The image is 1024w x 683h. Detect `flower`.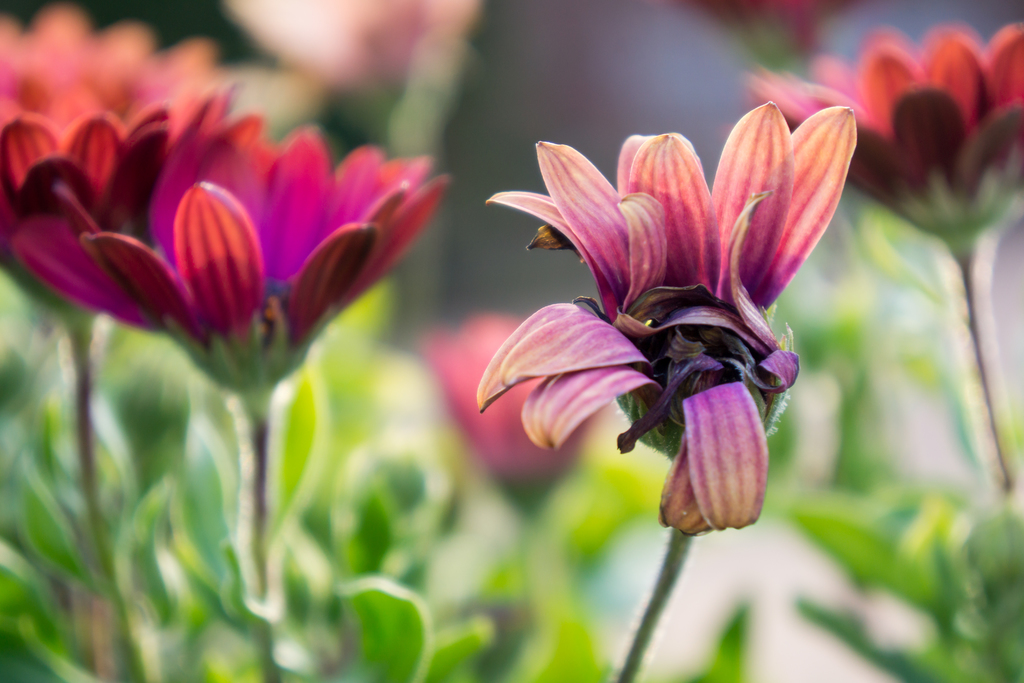
Detection: region(681, 0, 840, 63).
